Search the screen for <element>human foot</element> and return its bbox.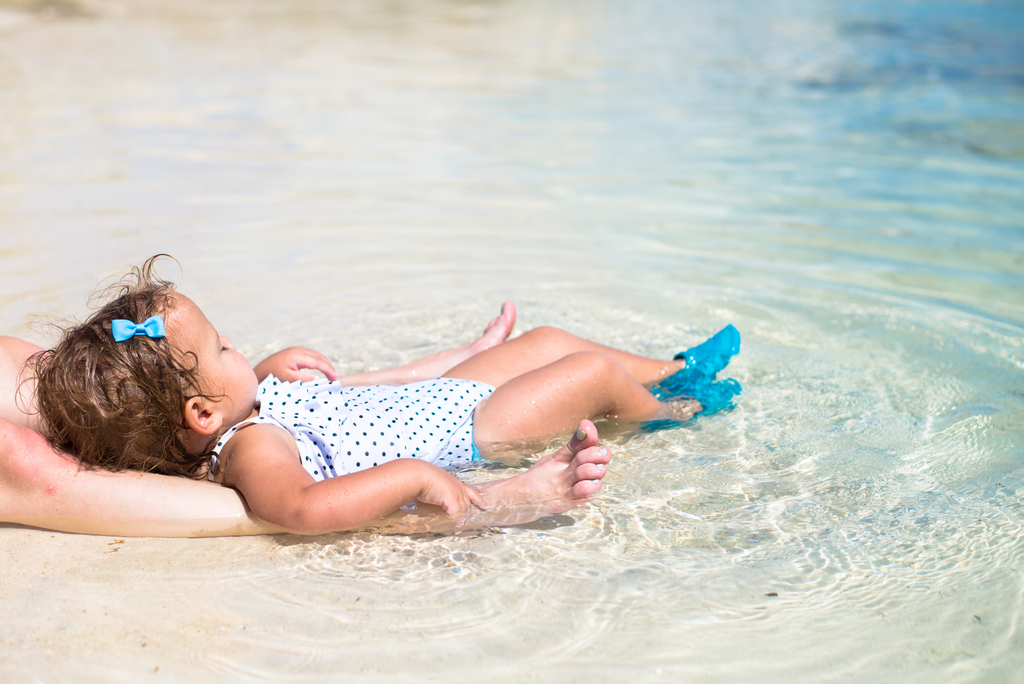
Found: box(623, 398, 703, 434).
